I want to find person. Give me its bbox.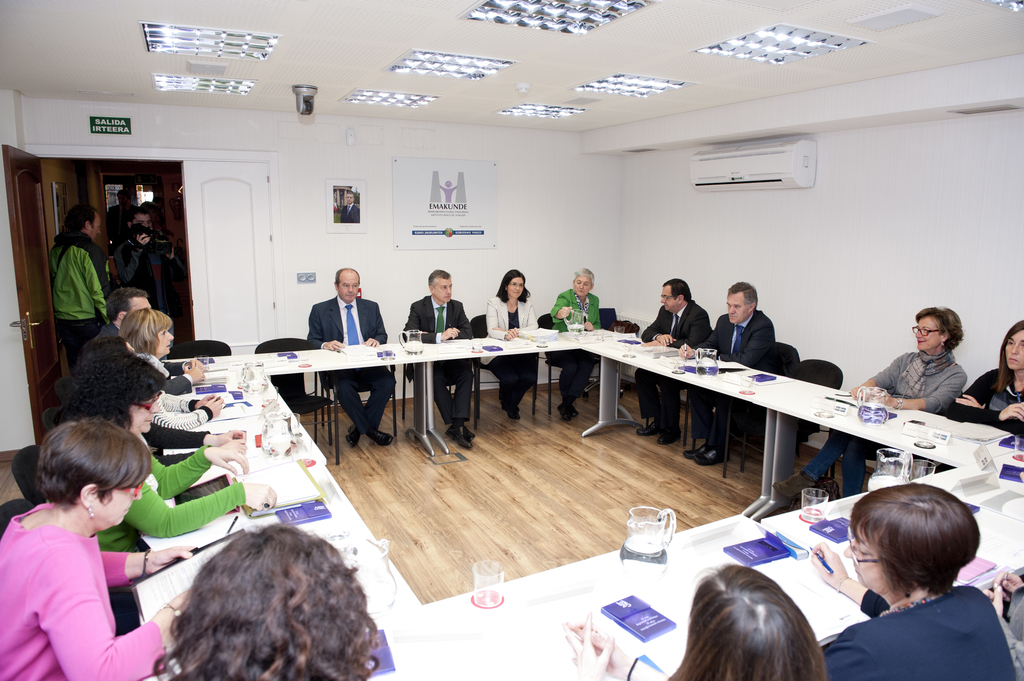
[681,280,788,469].
